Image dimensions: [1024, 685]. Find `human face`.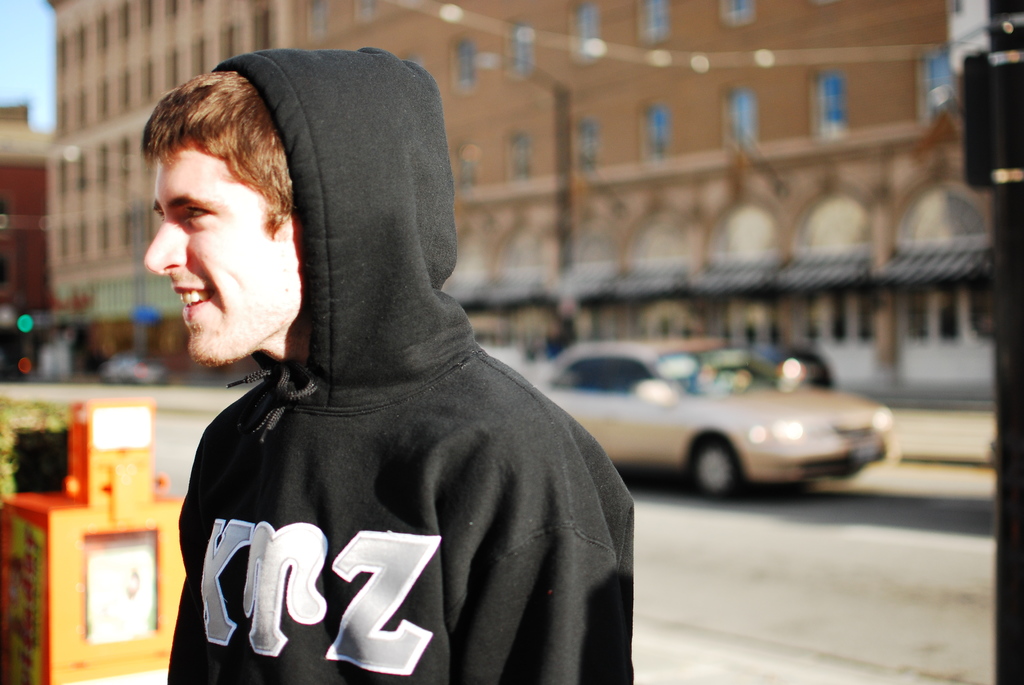
140:137:306:372.
